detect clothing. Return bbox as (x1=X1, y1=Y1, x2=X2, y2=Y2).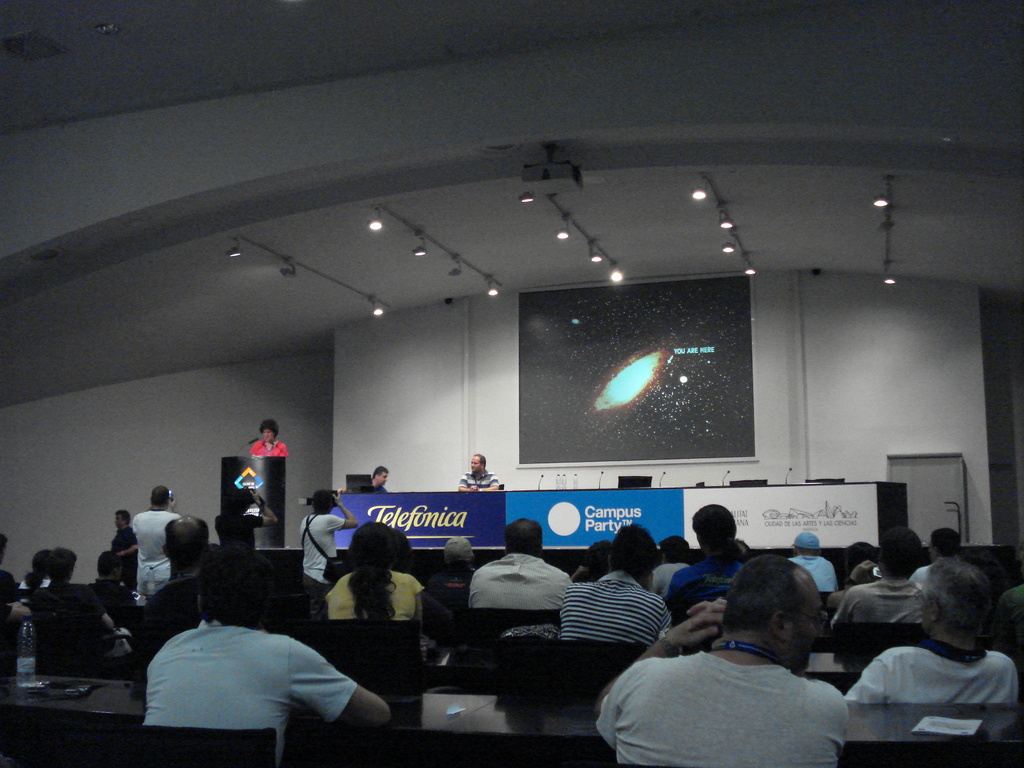
(x1=250, y1=440, x2=291, y2=459).
